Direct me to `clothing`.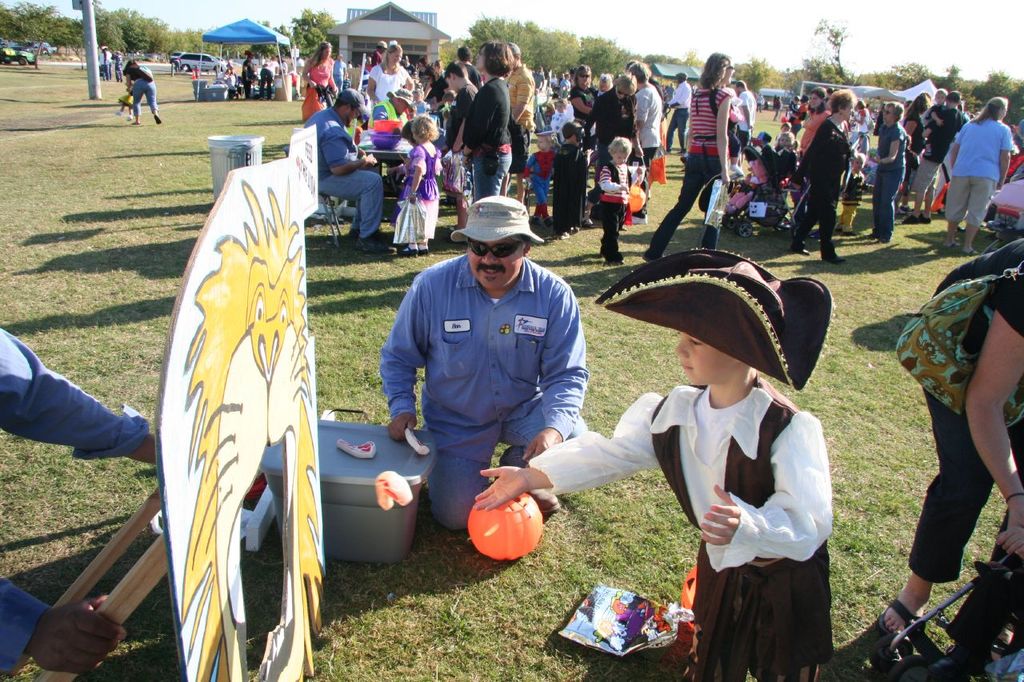
Direction: <box>734,91,757,150</box>.
